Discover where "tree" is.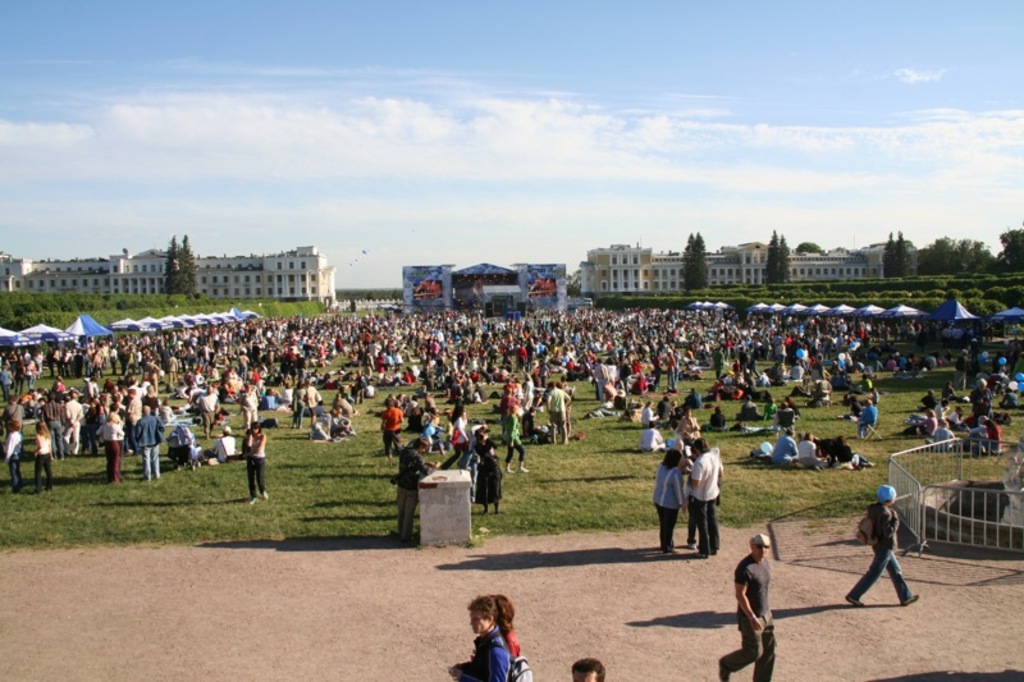
Discovered at 159/233/186/307.
